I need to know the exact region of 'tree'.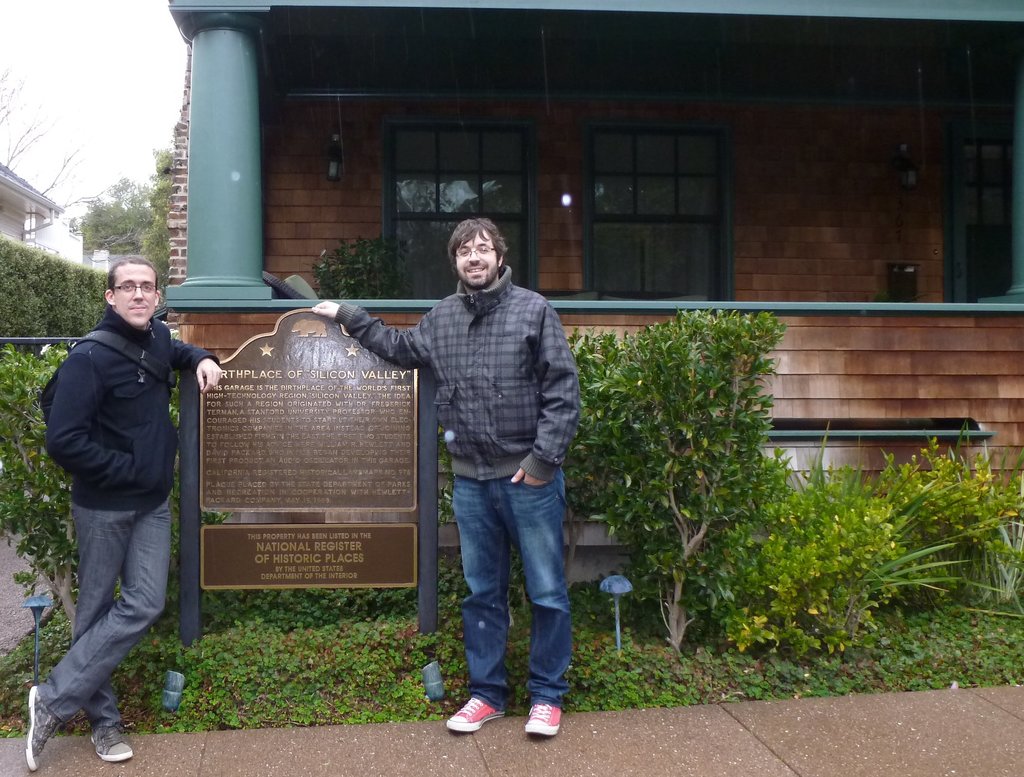
Region: Rect(67, 157, 164, 268).
